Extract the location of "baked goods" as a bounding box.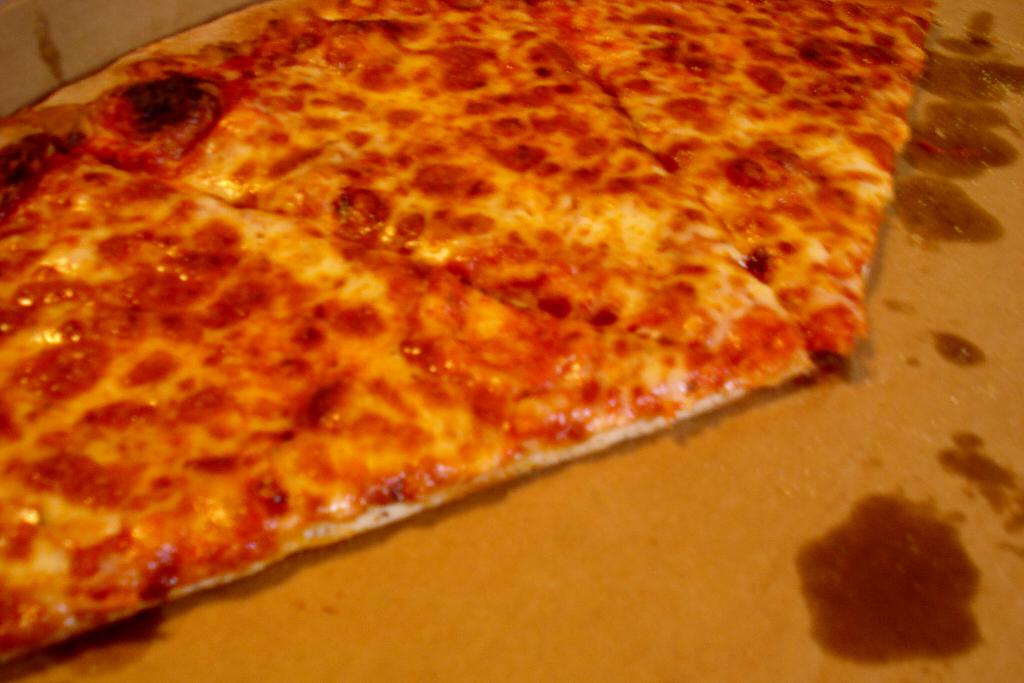
select_region(0, 0, 941, 662).
